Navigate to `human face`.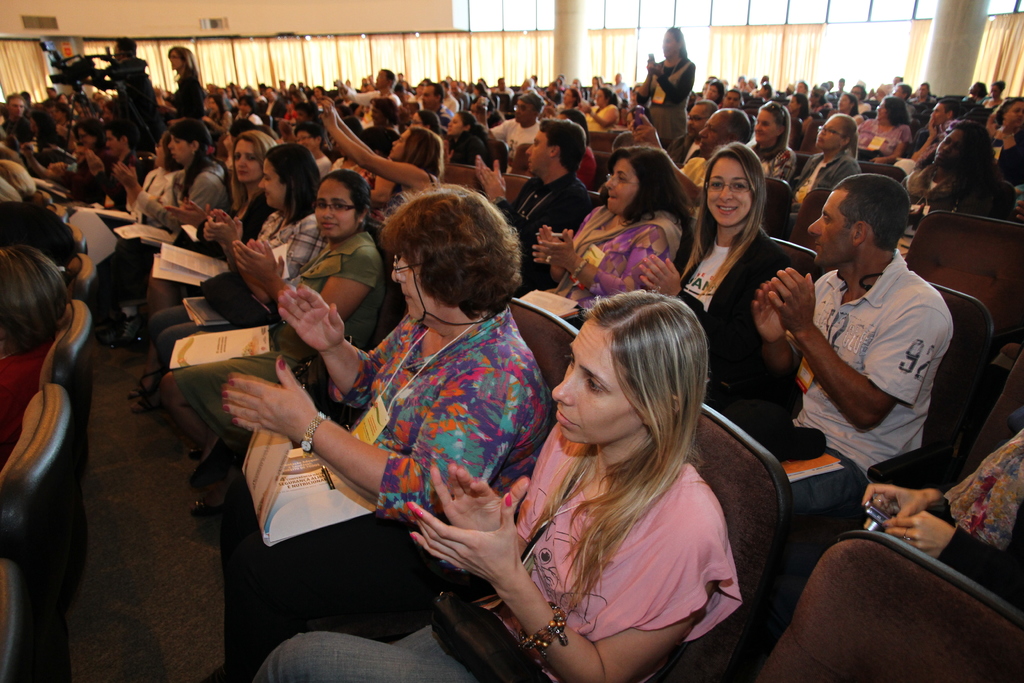
Navigation target: region(851, 88, 861, 102).
